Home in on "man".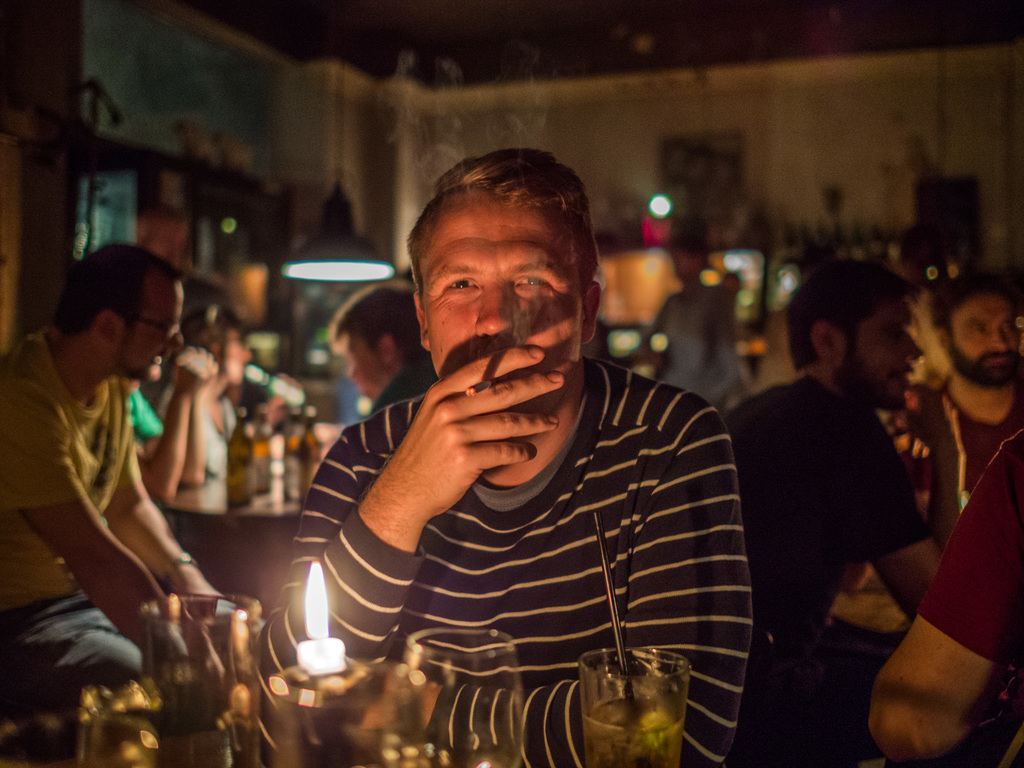
Homed in at 616 230 743 416.
